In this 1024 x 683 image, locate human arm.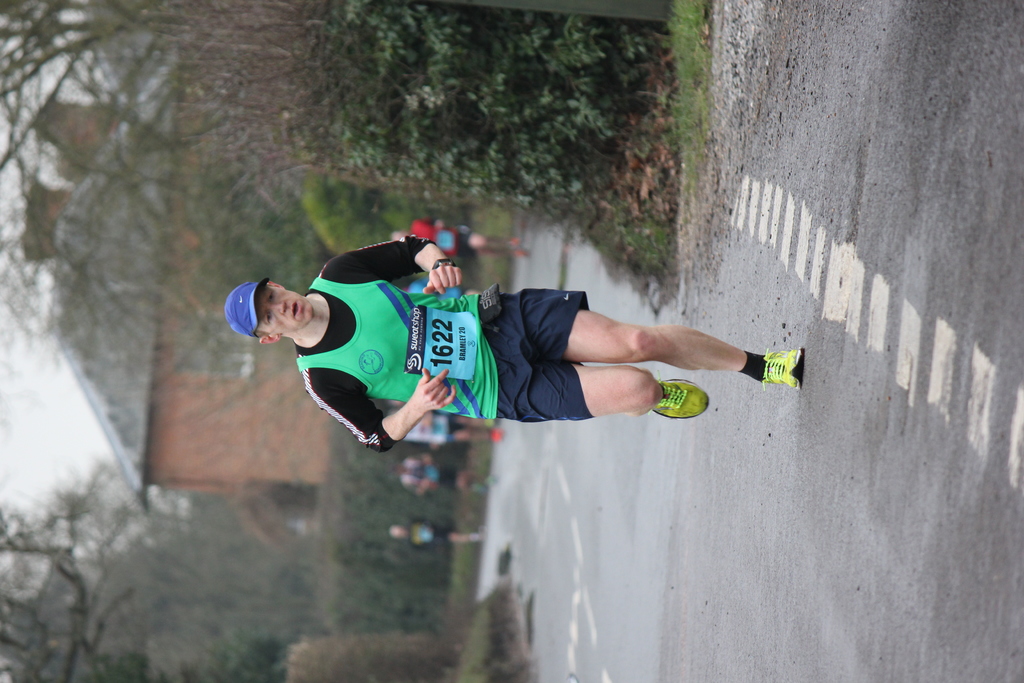
Bounding box: 302:366:460:454.
